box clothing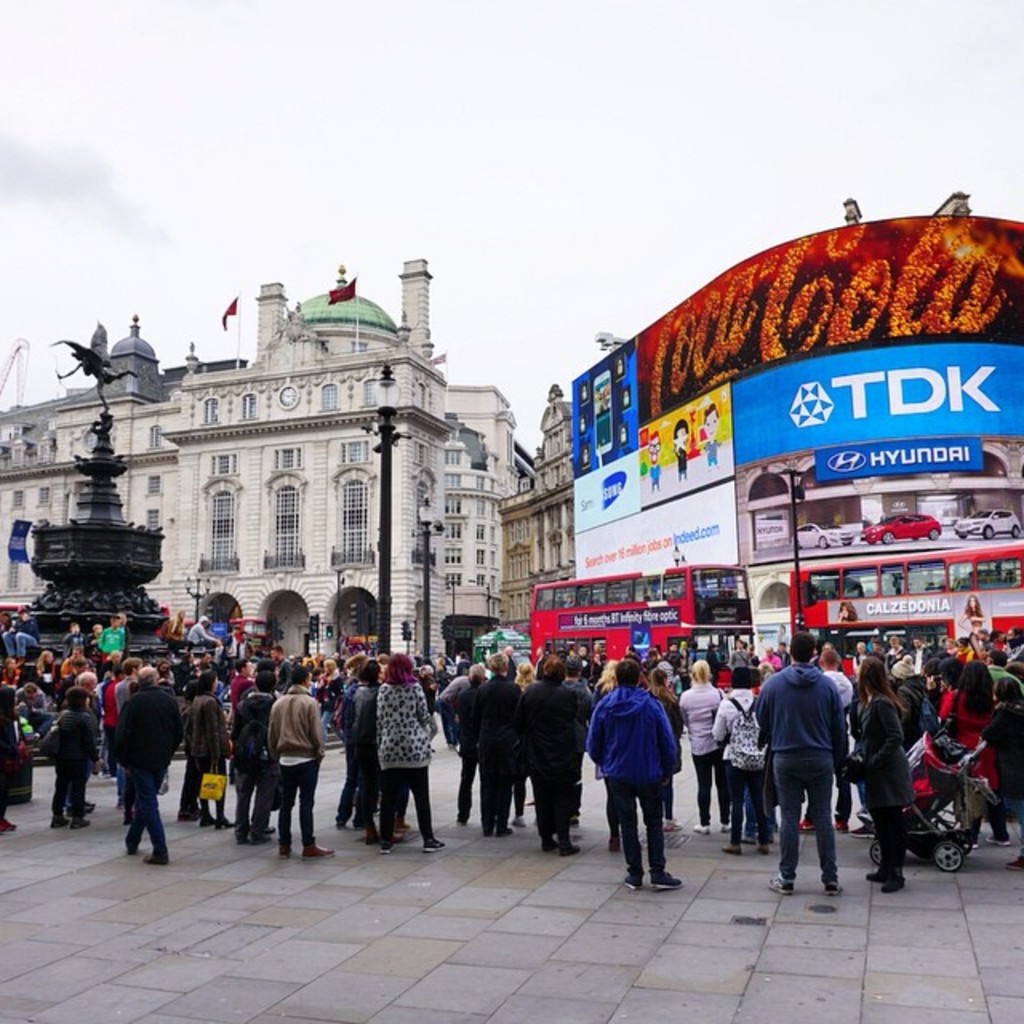
left=858, top=690, right=904, bottom=862
